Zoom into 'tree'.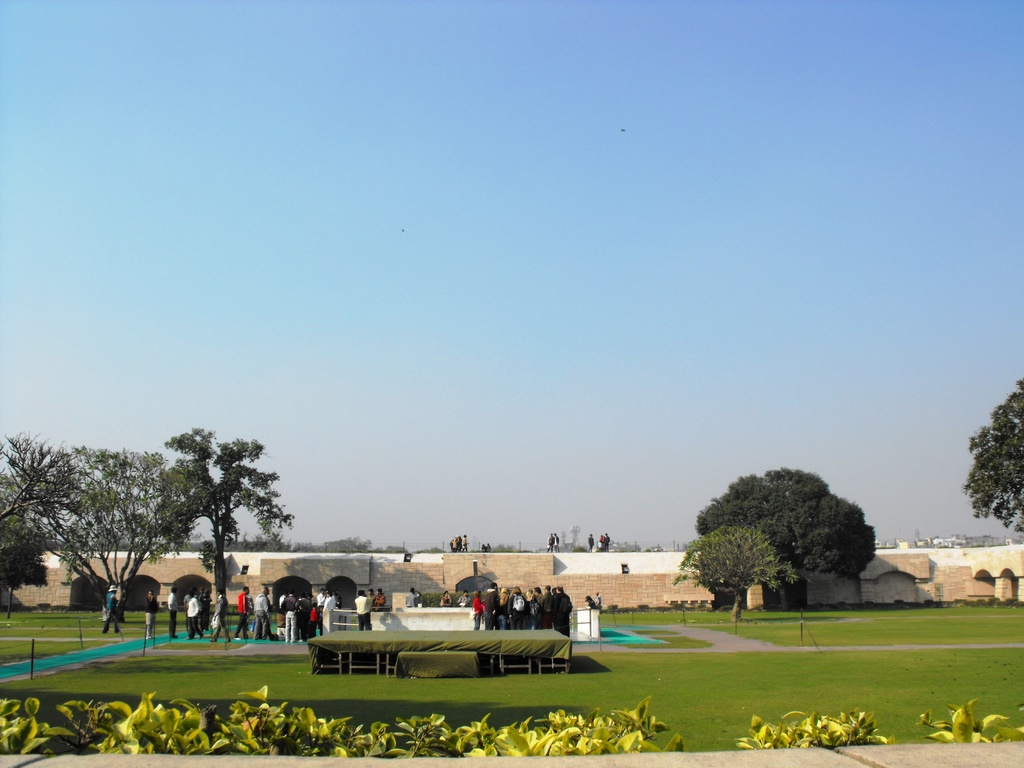
Zoom target: left=959, top=373, right=1023, bottom=532.
